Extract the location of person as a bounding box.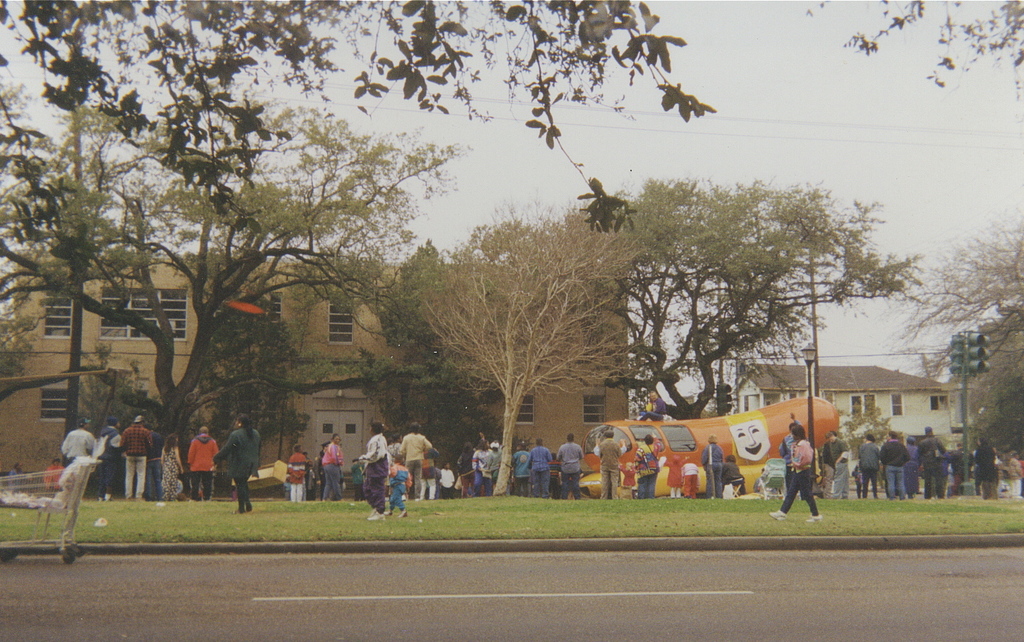
<box>904,433,918,495</box>.
